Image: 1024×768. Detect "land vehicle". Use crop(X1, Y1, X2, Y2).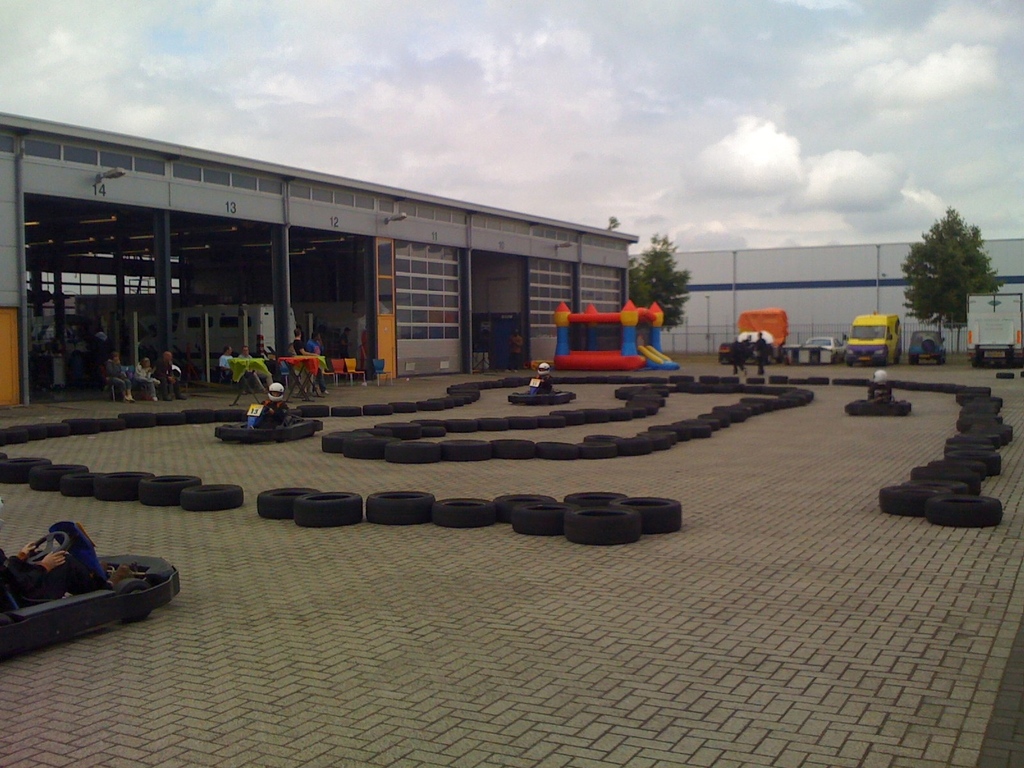
crop(845, 313, 901, 370).
